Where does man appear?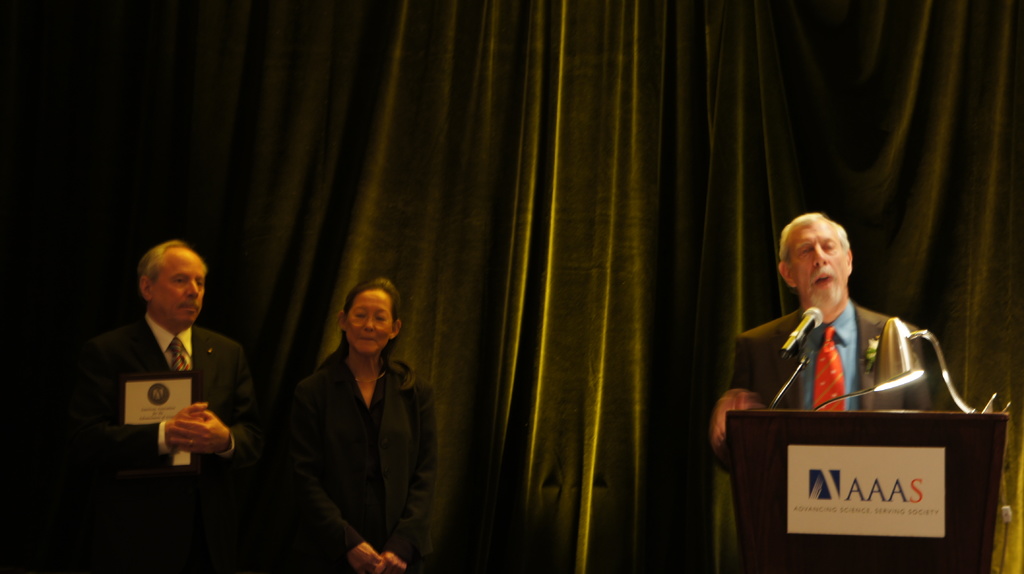
Appears at detection(712, 213, 934, 470).
